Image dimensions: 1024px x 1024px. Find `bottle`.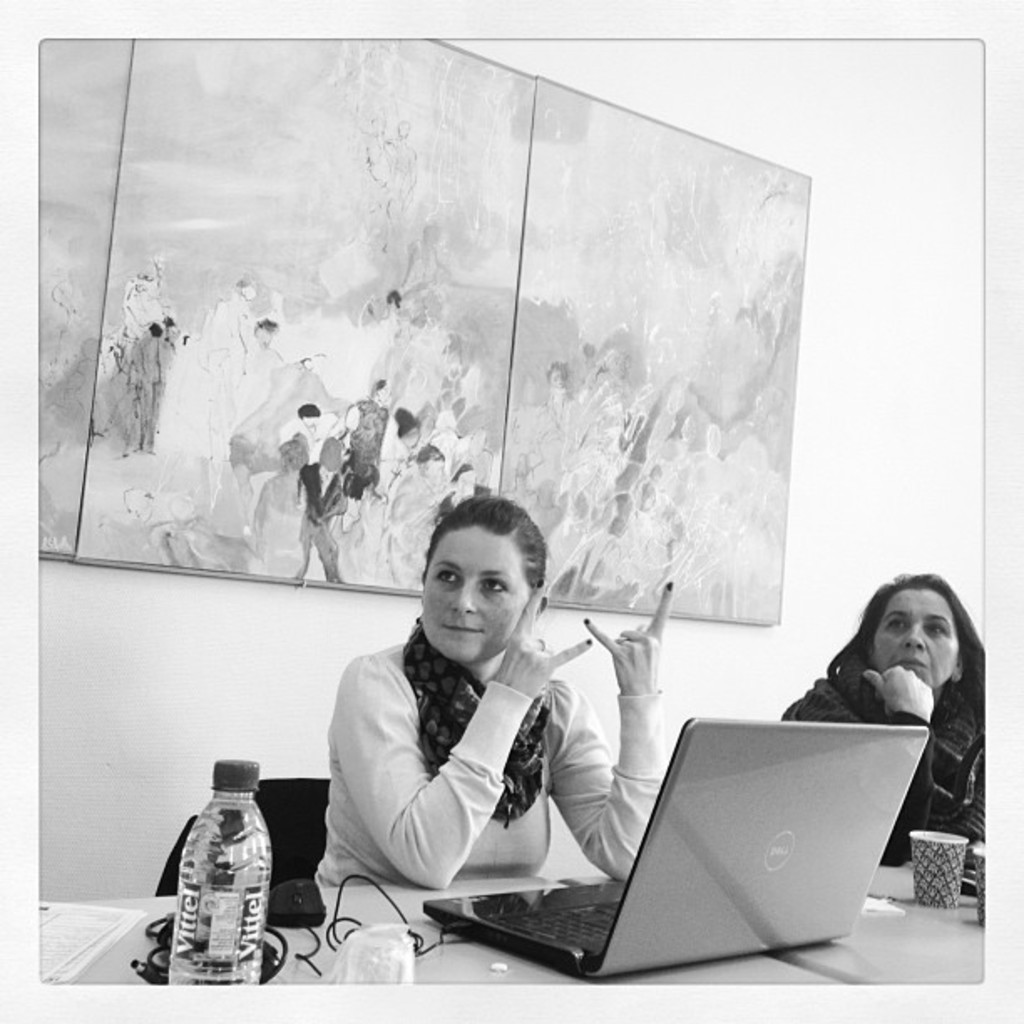
bbox(154, 771, 278, 1006).
